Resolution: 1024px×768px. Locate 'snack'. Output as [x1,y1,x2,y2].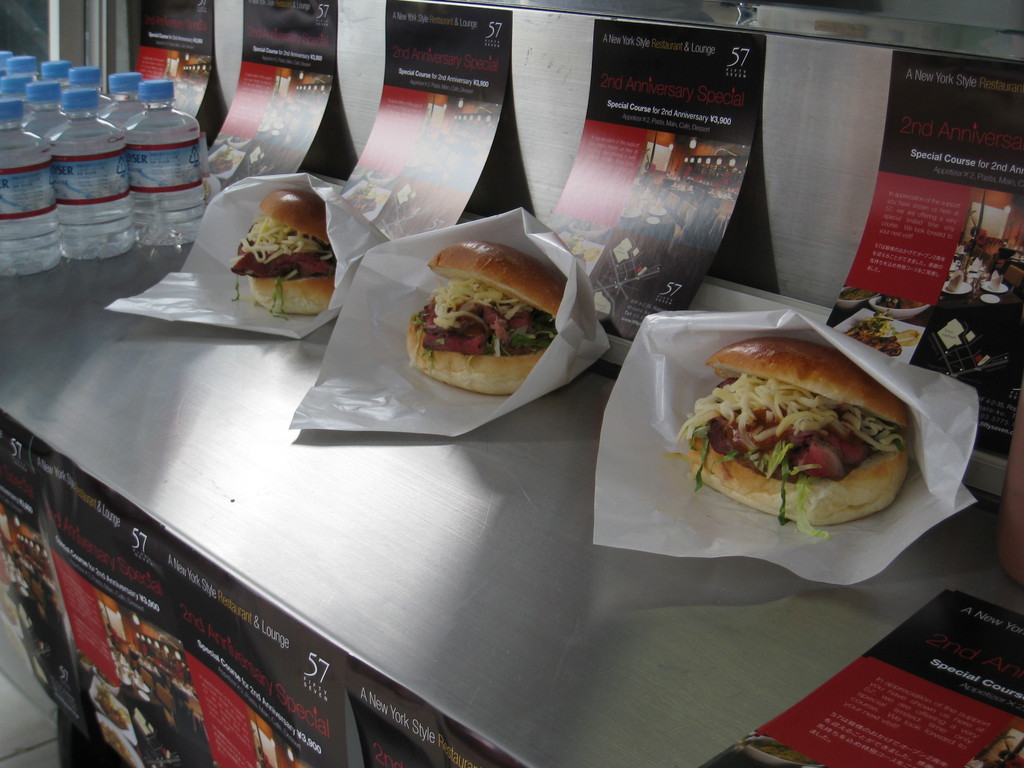
[671,340,911,542].
